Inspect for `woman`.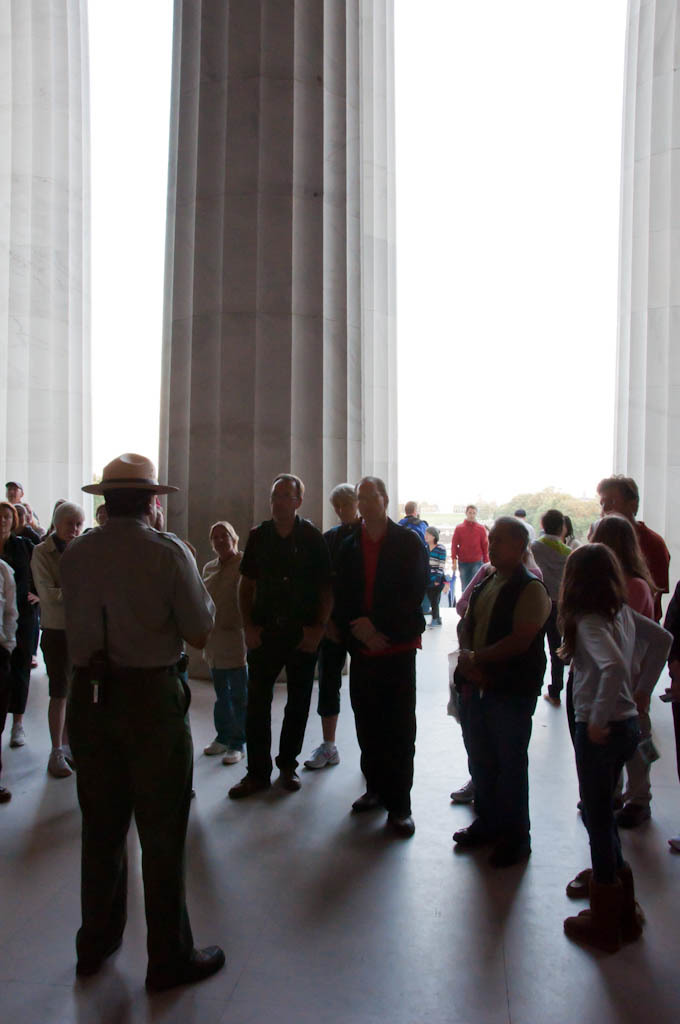
Inspection: 589,508,667,820.
